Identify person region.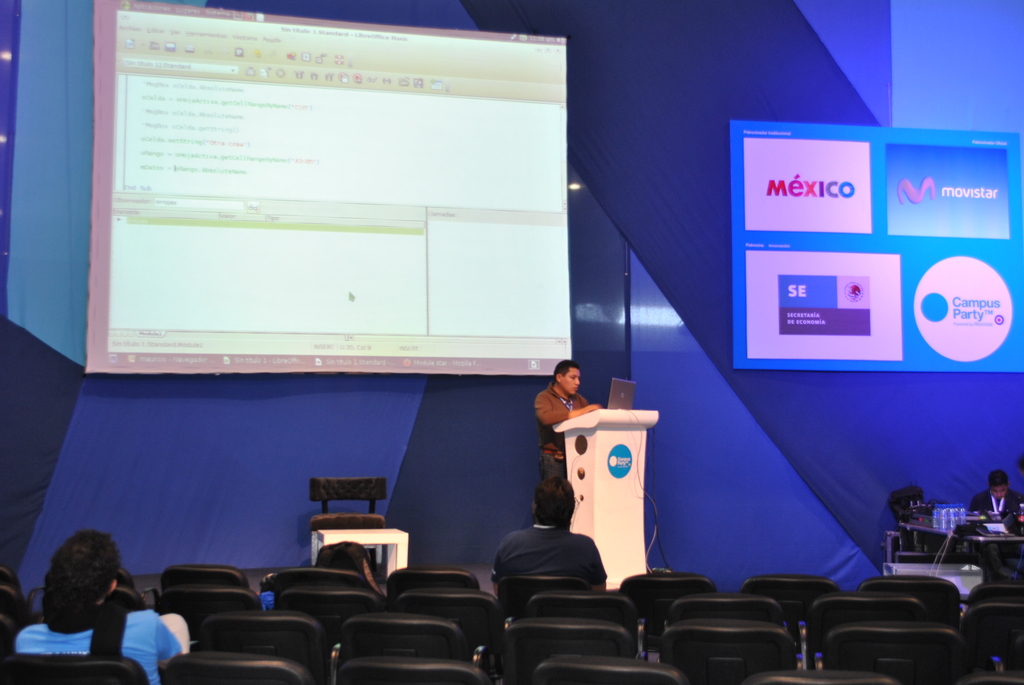
Region: box(975, 475, 1023, 533).
